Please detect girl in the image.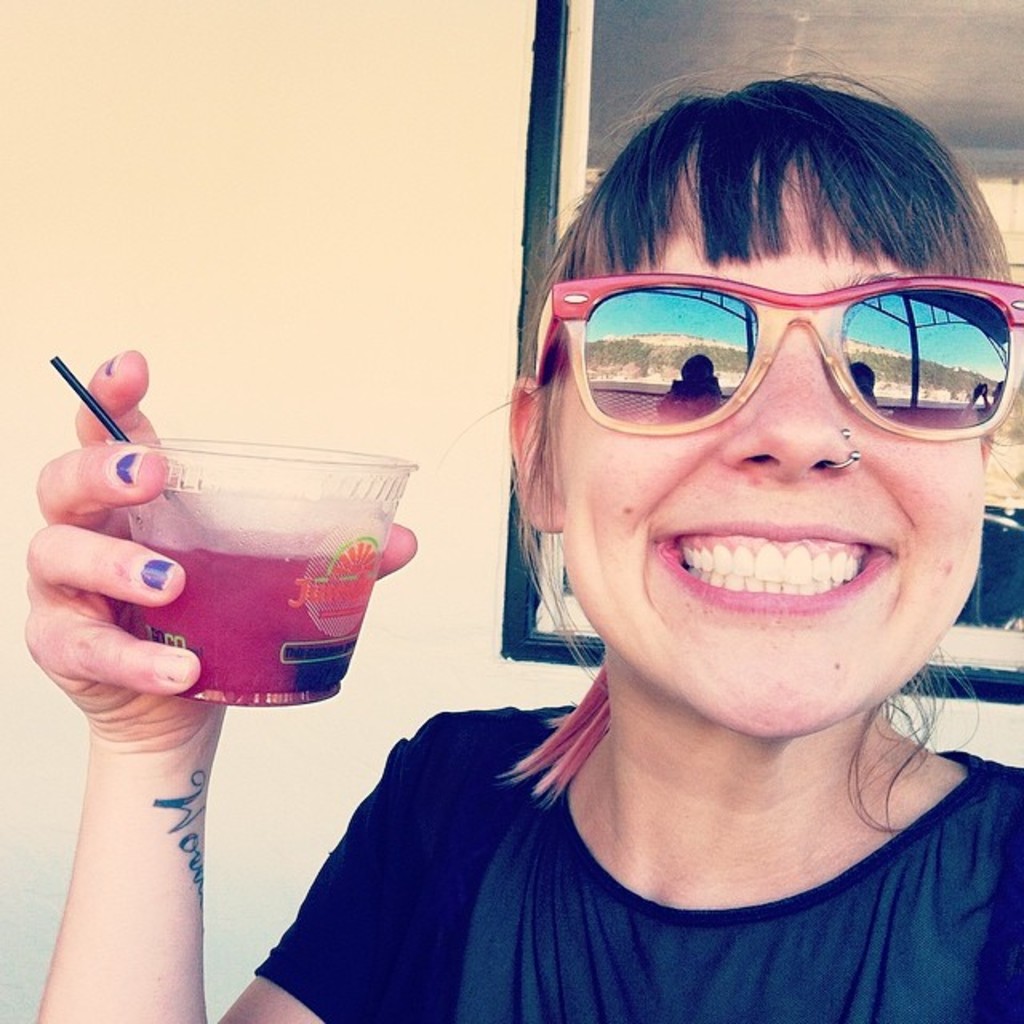
[left=18, top=51, right=1022, bottom=1022].
